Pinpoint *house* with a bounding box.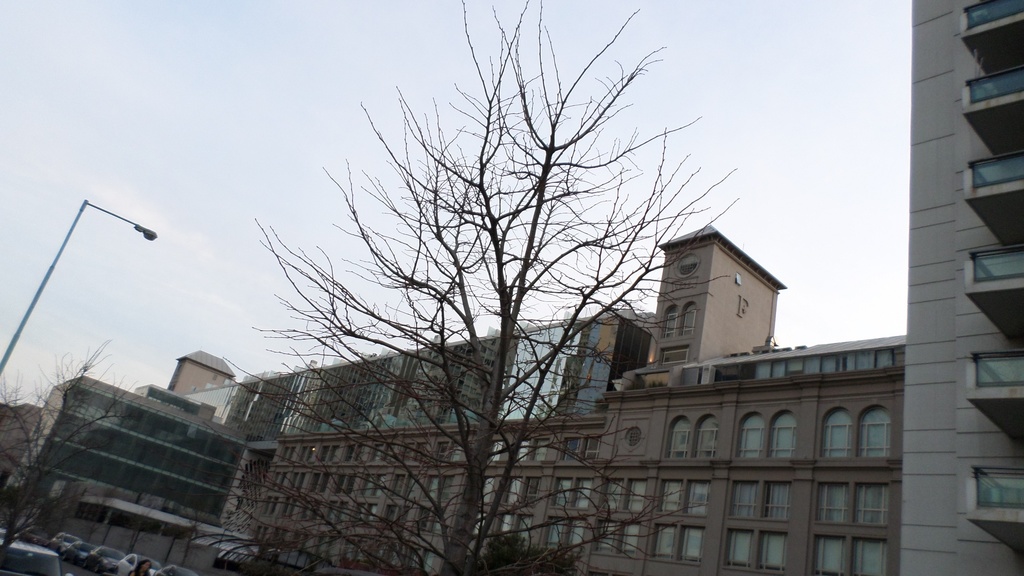
l=2, t=0, r=1023, b=575.
